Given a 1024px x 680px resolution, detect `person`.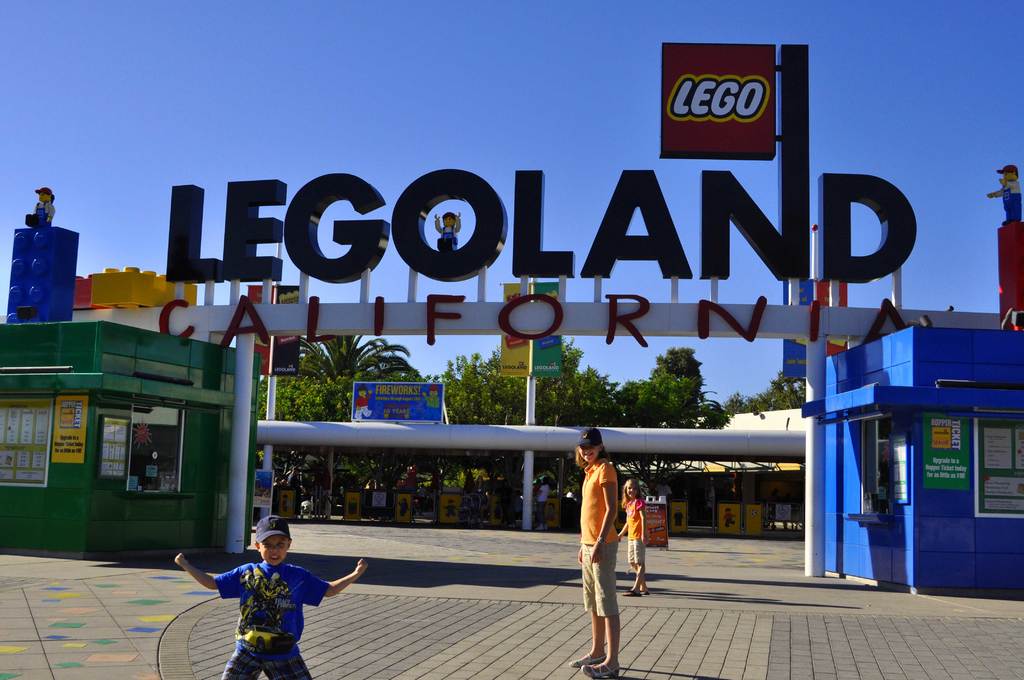
<bbox>547, 501, 557, 518</bbox>.
